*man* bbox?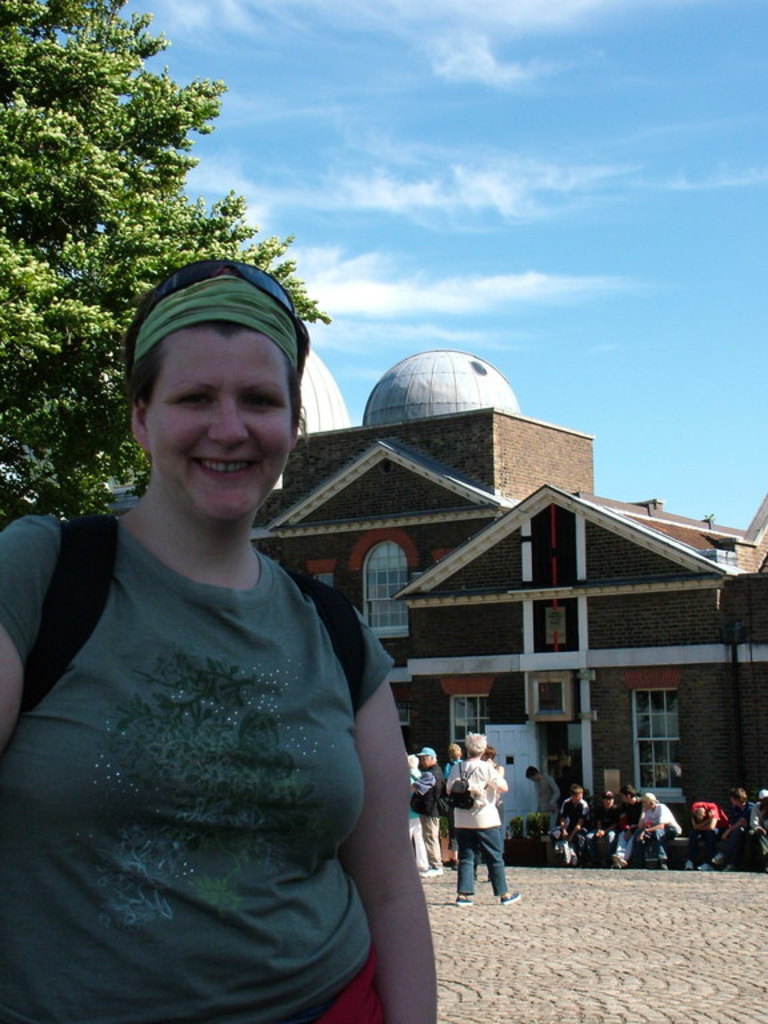
{"x1": 420, "y1": 745, "x2": 451, "y2": 880}
